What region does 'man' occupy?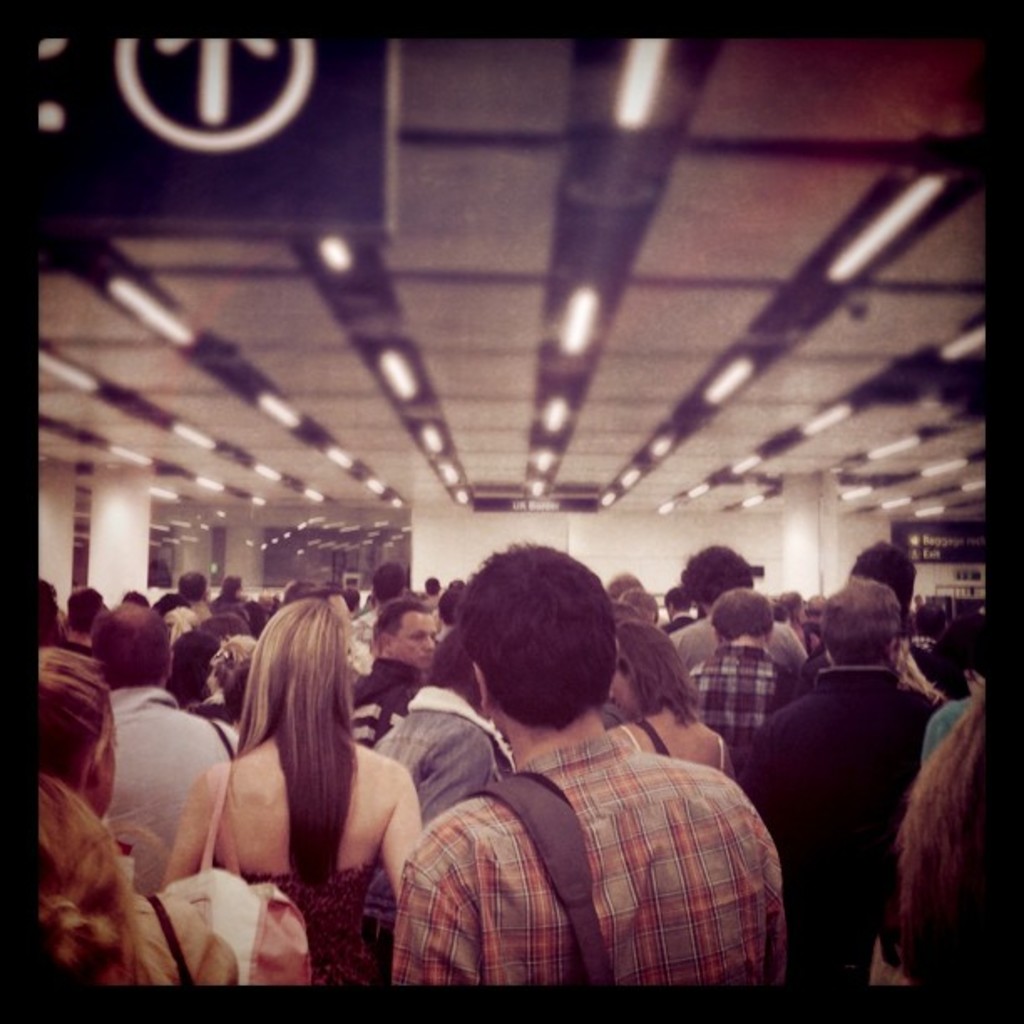
735 577 935 989.
